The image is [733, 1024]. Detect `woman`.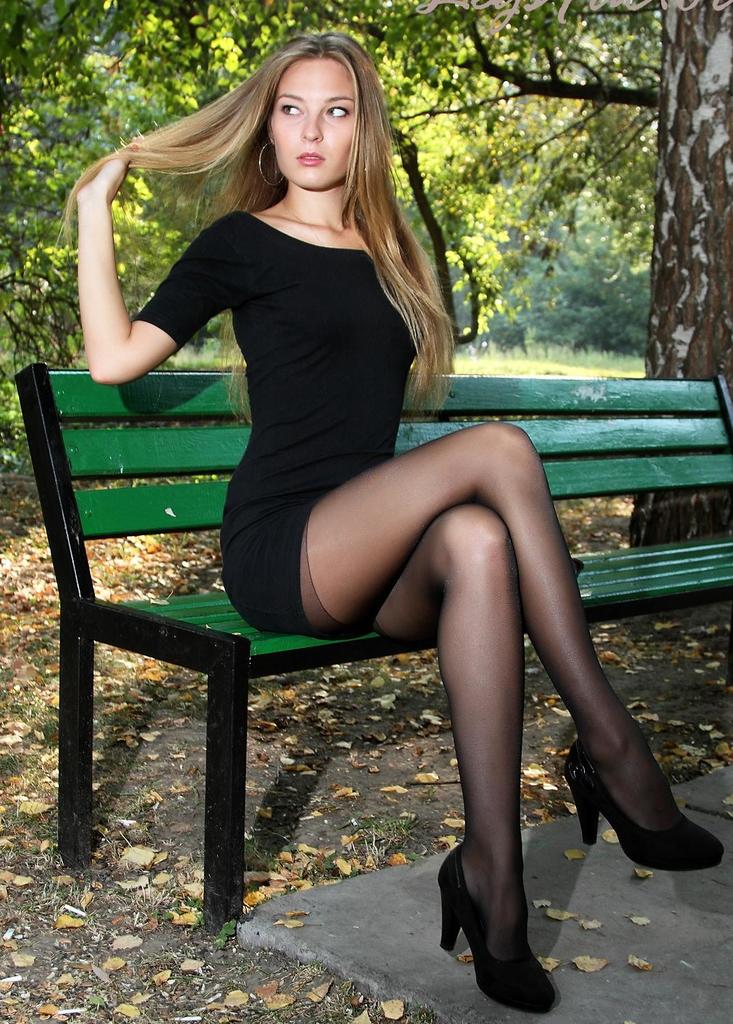
Detection: bbox=(142, 65, 651, 977).
